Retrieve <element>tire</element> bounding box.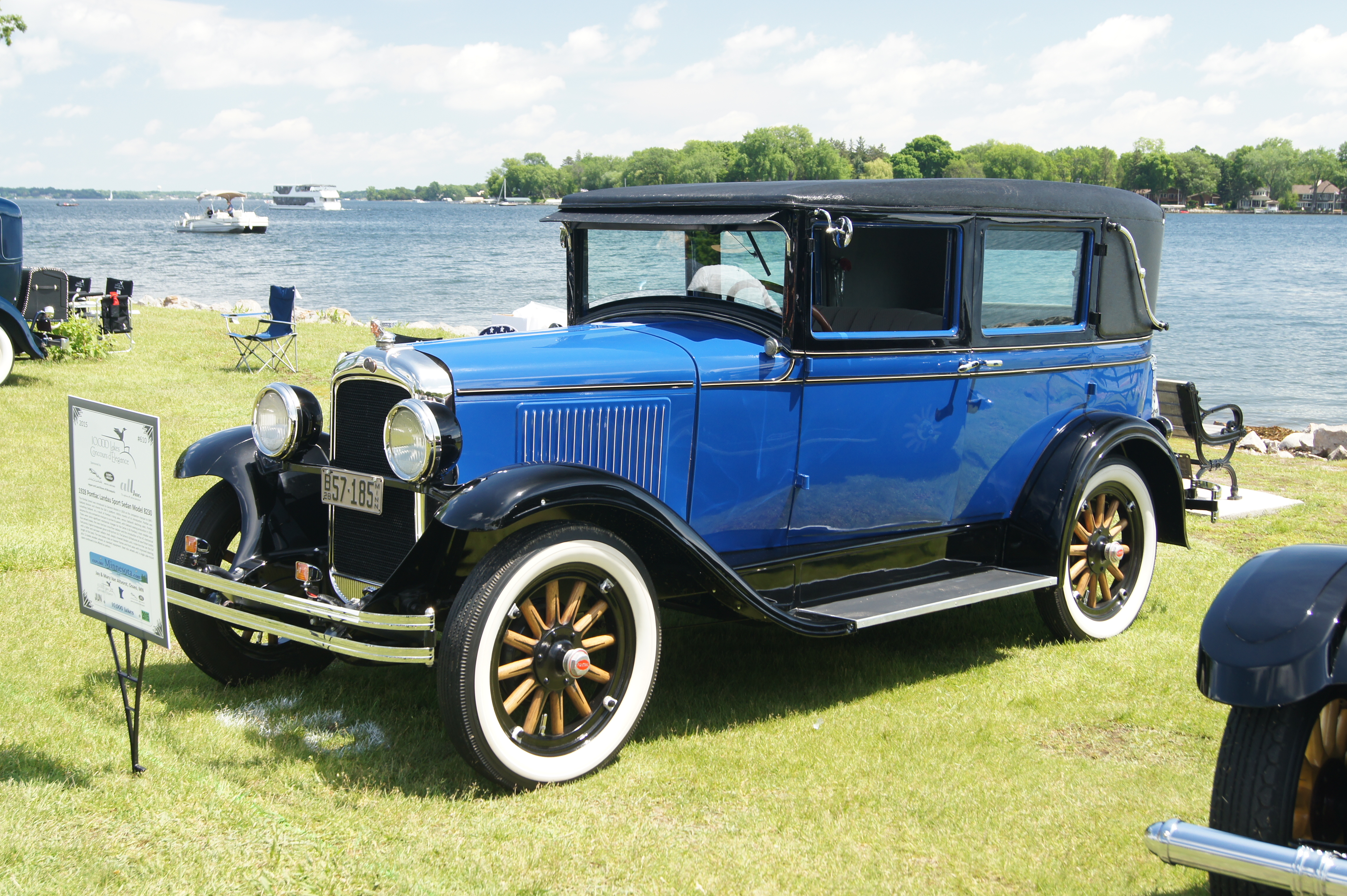
Bounding box: bbox=(0, 93, 5, 116).
